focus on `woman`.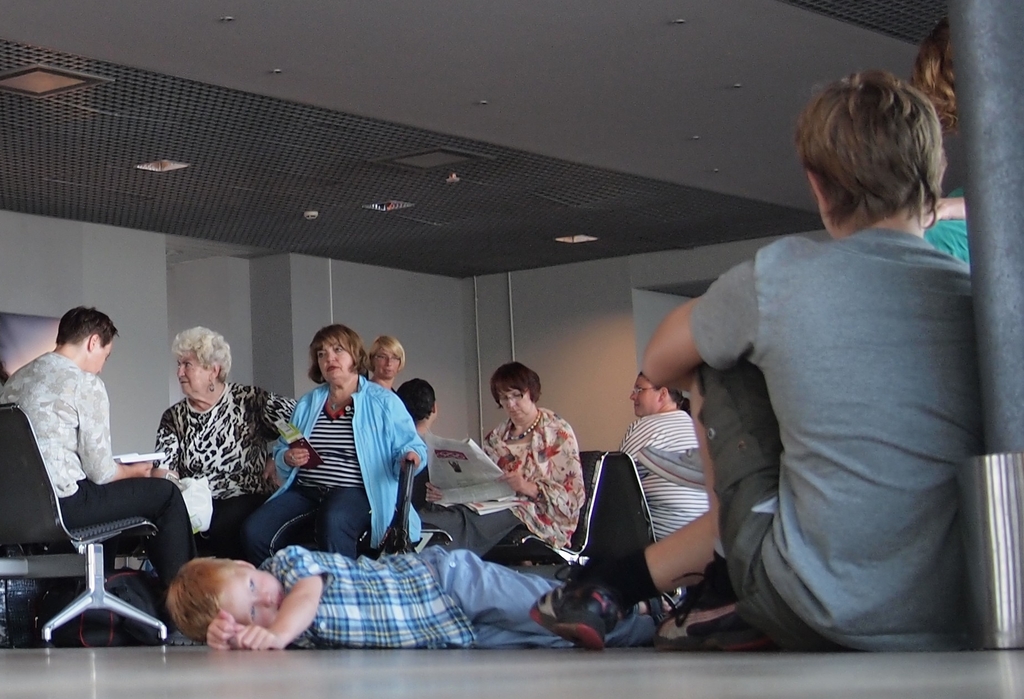
Focused at rect(367, 332, 406, 395).
